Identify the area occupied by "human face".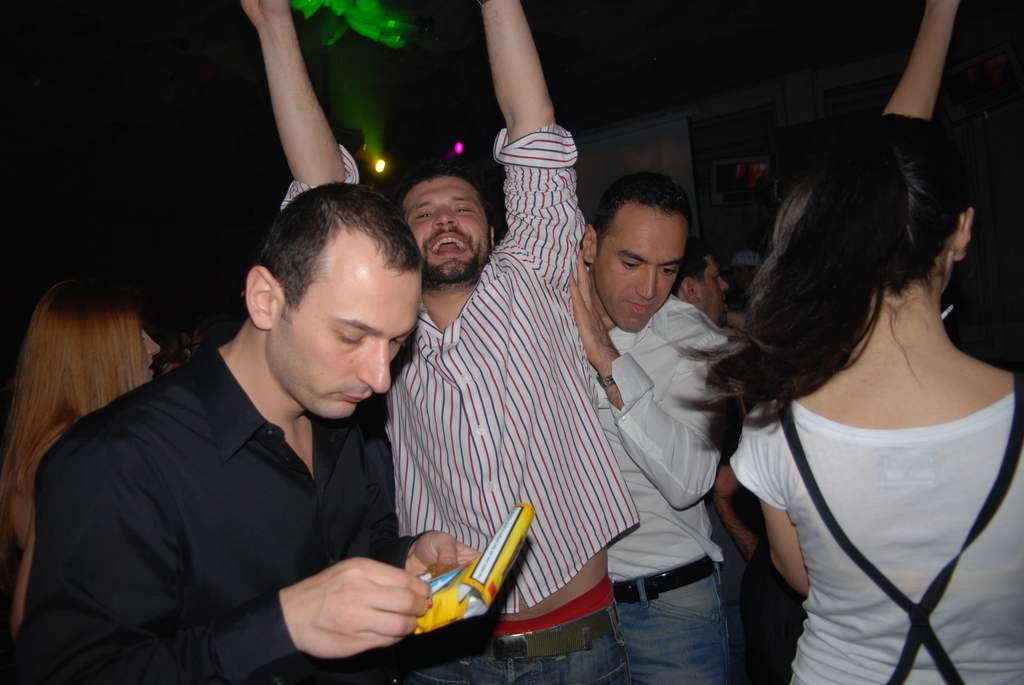
Area: (604,217,687,327).
